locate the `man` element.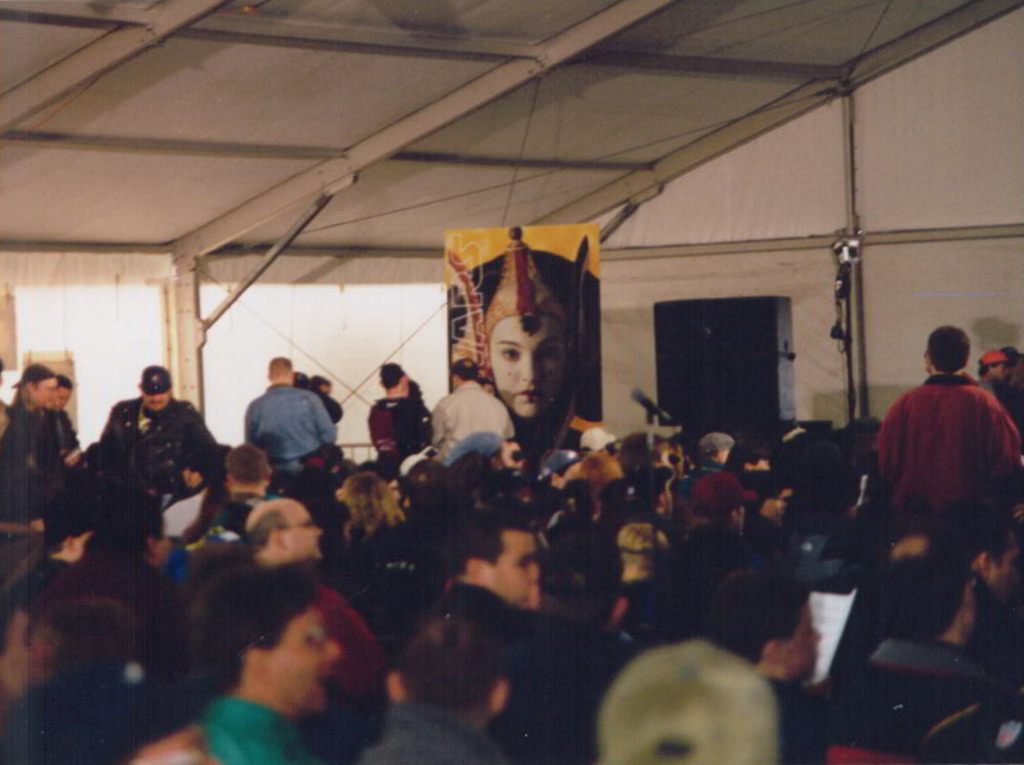
Element bbox: <region>0, 355, 91, 517</region>.
